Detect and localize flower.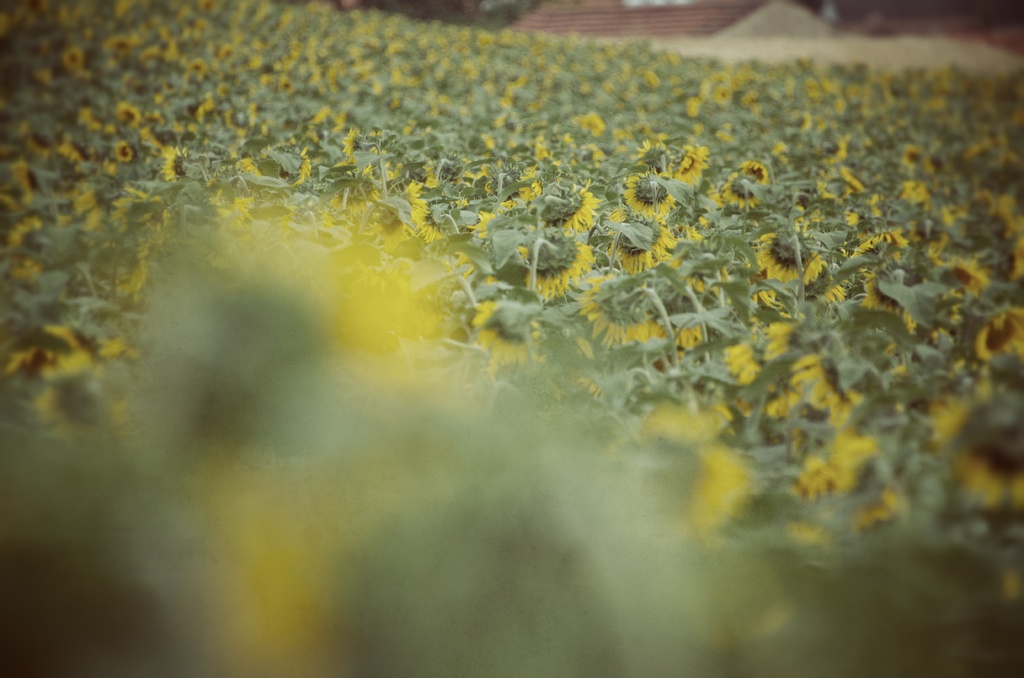
Localized at (755, 228, 827, 281).
